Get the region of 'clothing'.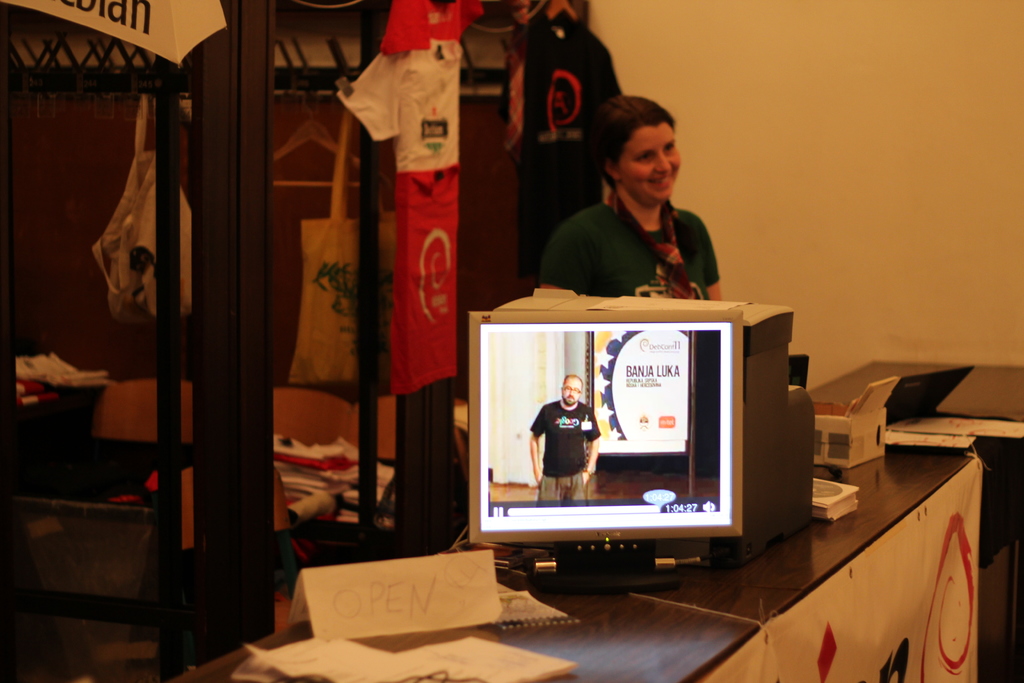
[525,398,607,504].
